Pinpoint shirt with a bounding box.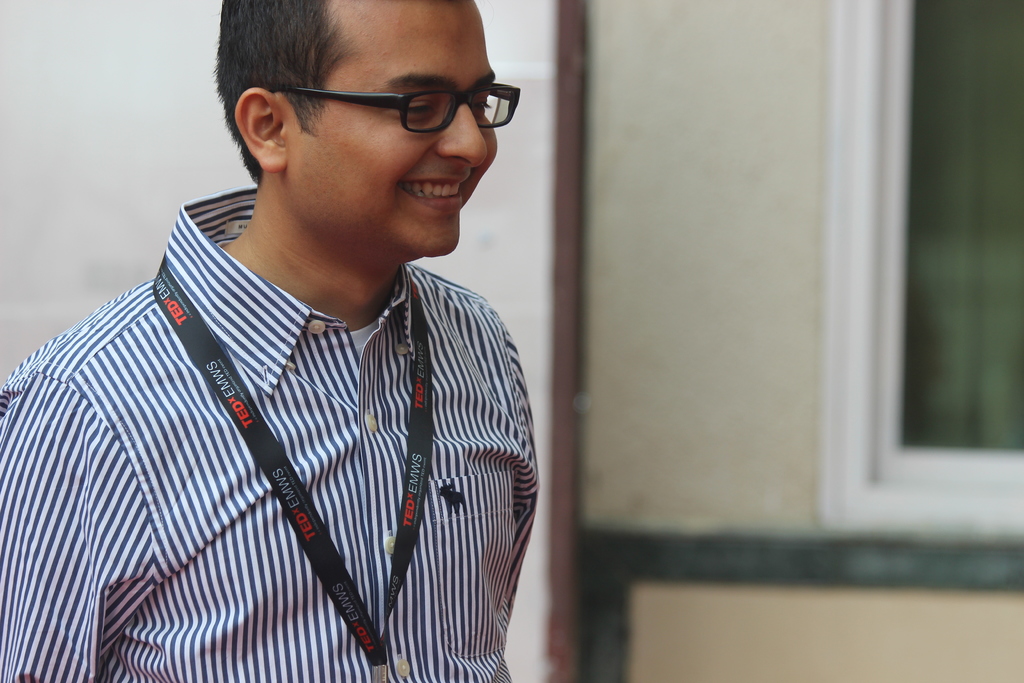
left=7, top=237, right=547, bottom=677.
